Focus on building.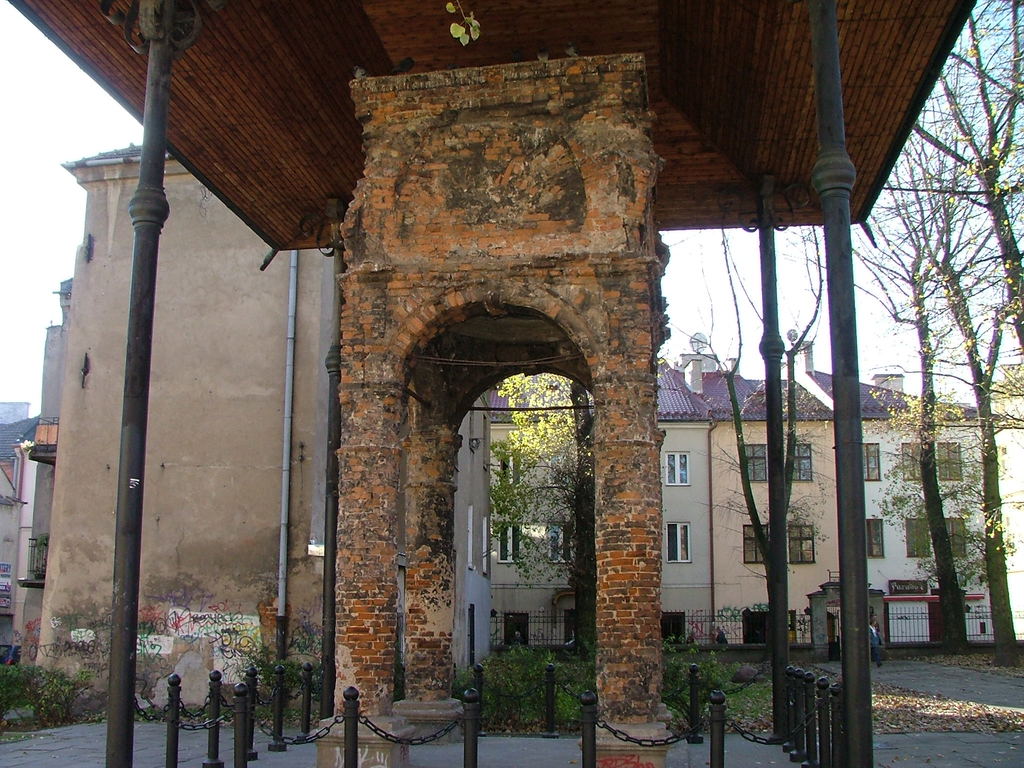
Focused at crop(716, 363, 837, 643).
